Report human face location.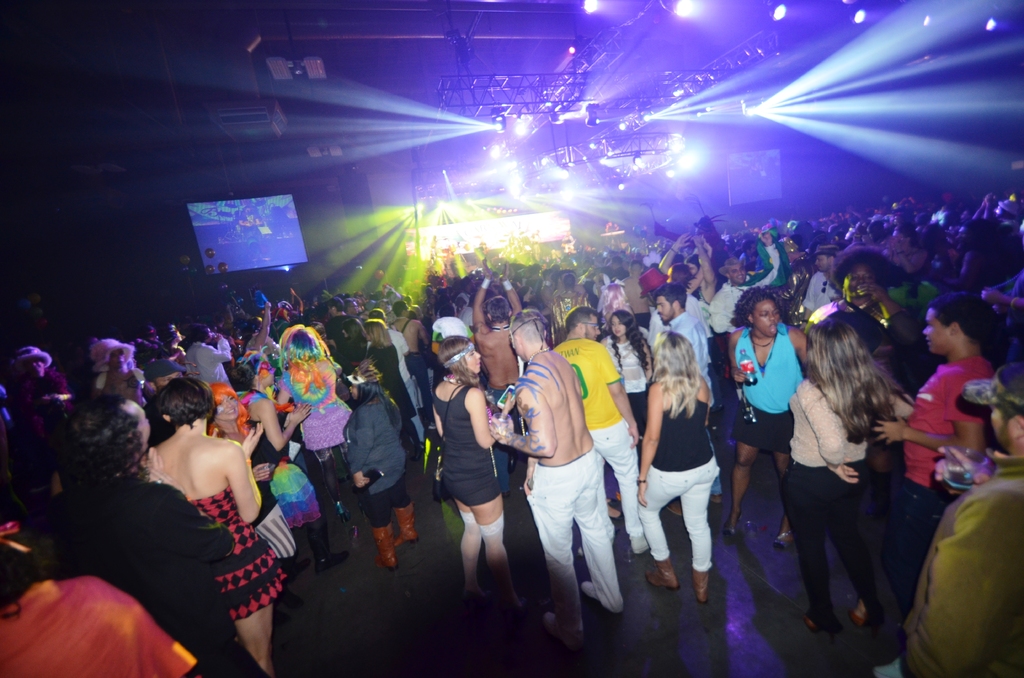
Report: bbox=[684, 261, 698, 279].
